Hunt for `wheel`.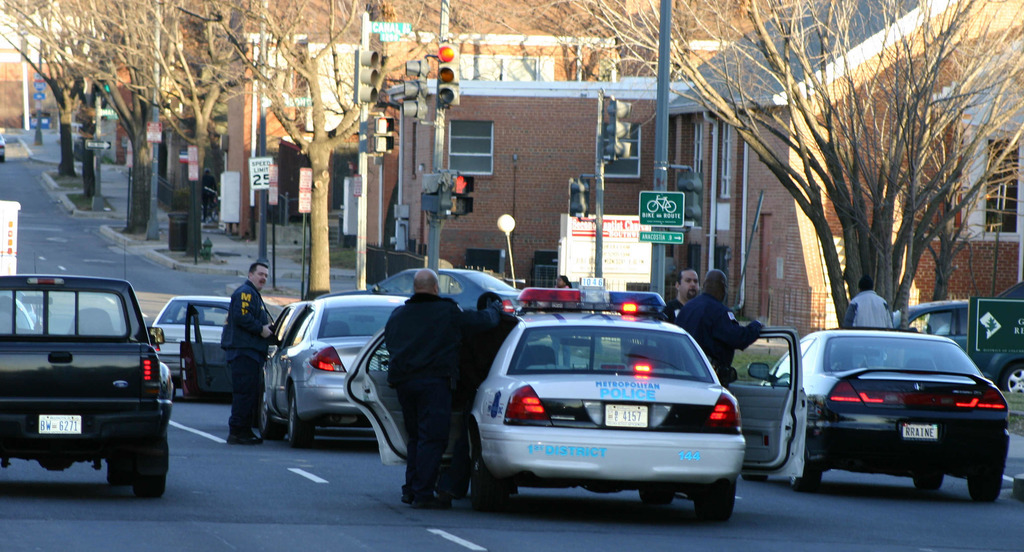
Hunted down at rect(275, 386, 321, 451).
